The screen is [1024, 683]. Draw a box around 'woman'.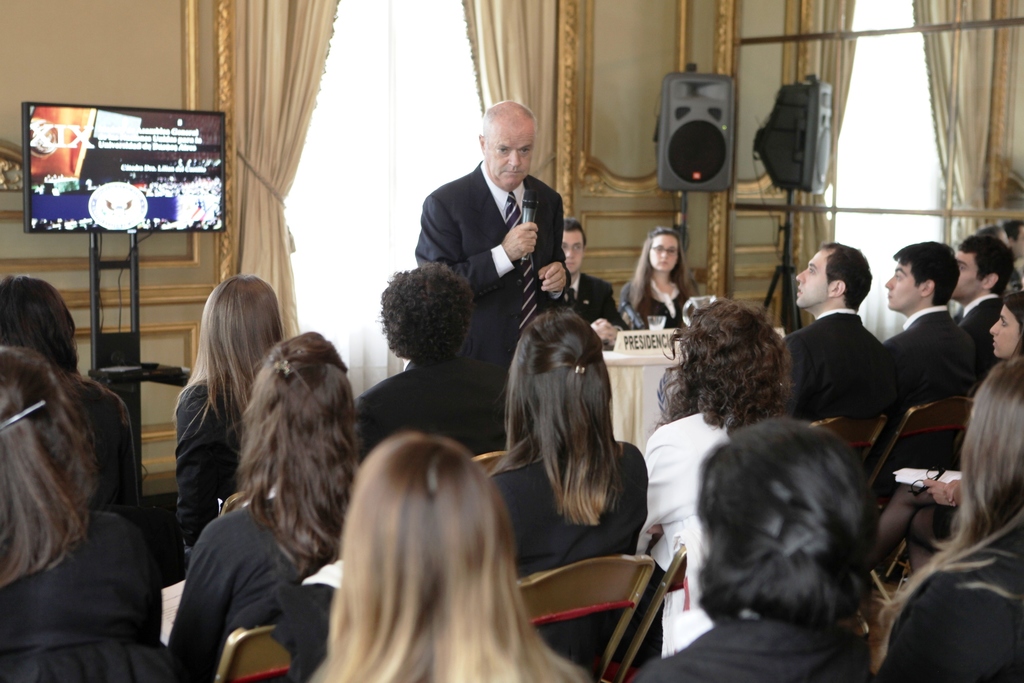
select_region(874, 362, 1023, 682).
